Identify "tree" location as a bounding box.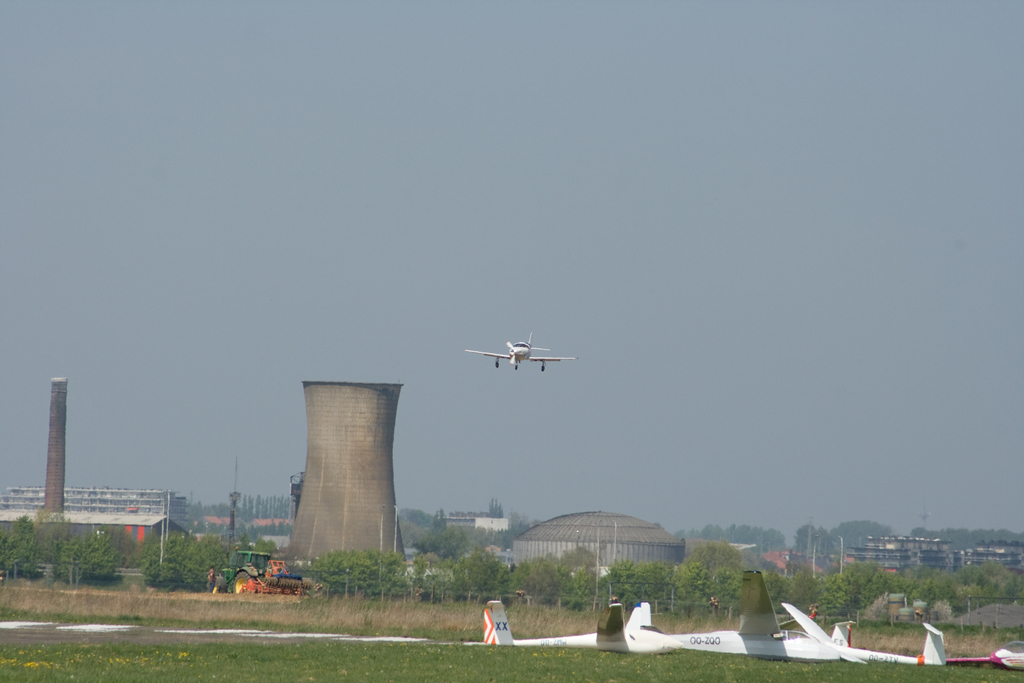
left=310, top=551, right=369, bottom=595.
